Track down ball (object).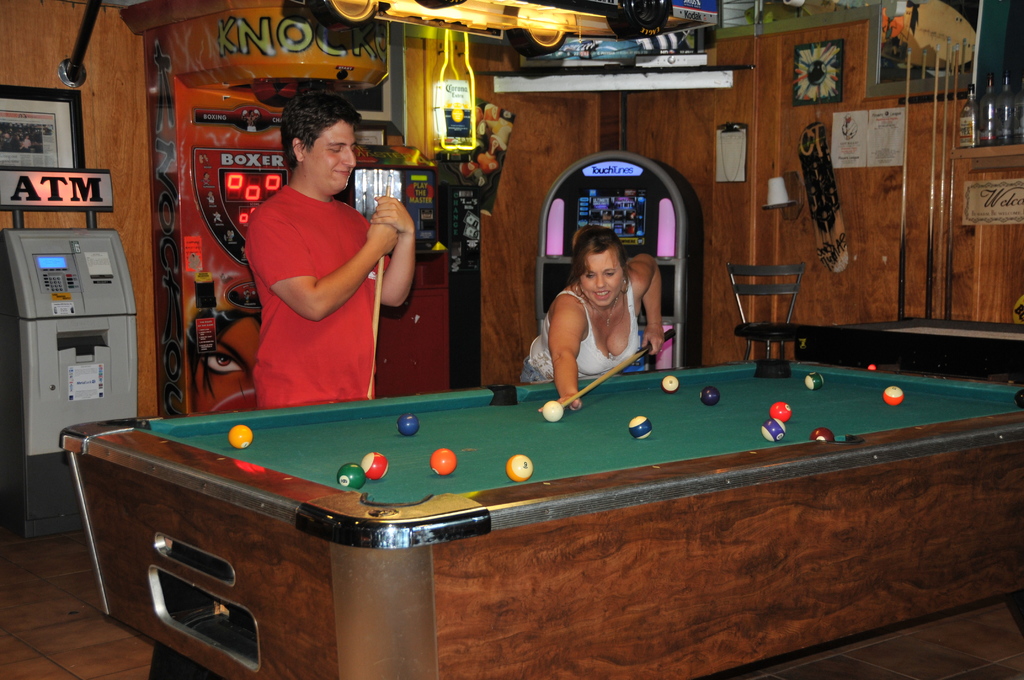
Tracked to bbox(808, 375, 821, 391).
